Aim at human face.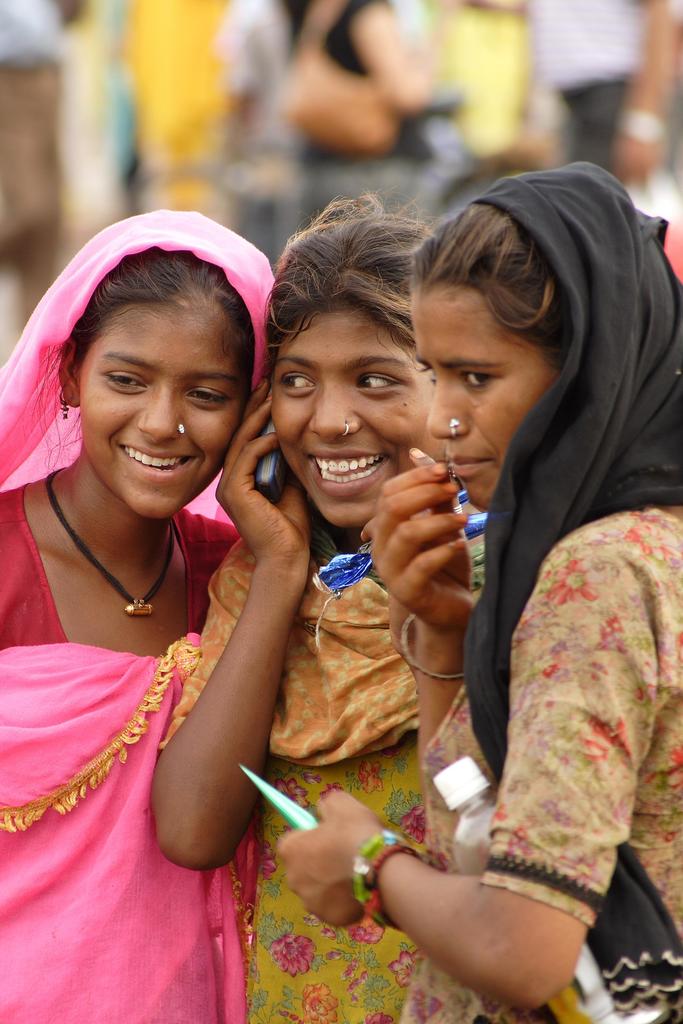
Aimed at (265,310,439,524).
